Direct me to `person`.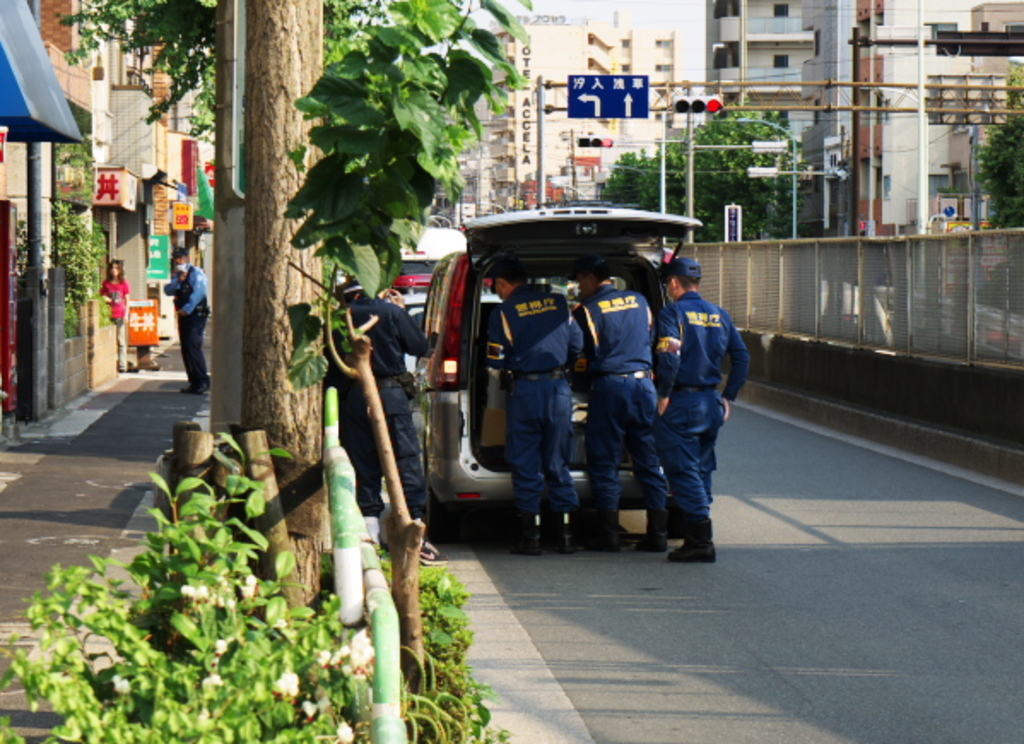
Direction: locate(323, 274, 444, 568).
